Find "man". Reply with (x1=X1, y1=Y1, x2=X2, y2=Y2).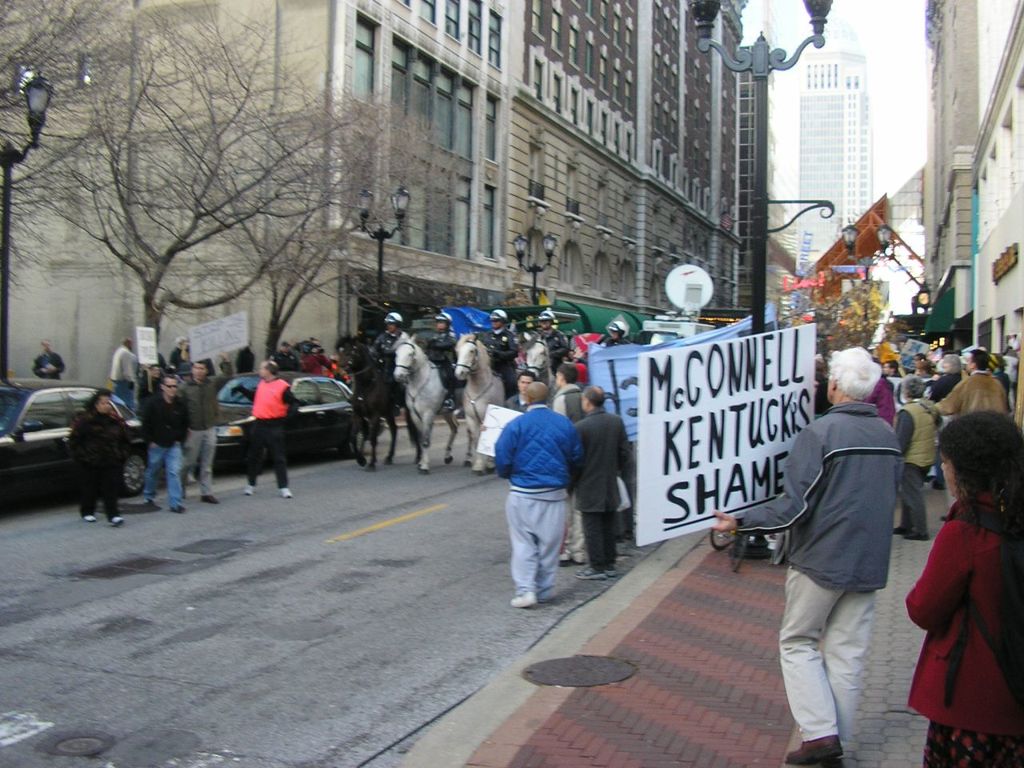
(x1=922, y1=346, x2=1008, y2=524).
